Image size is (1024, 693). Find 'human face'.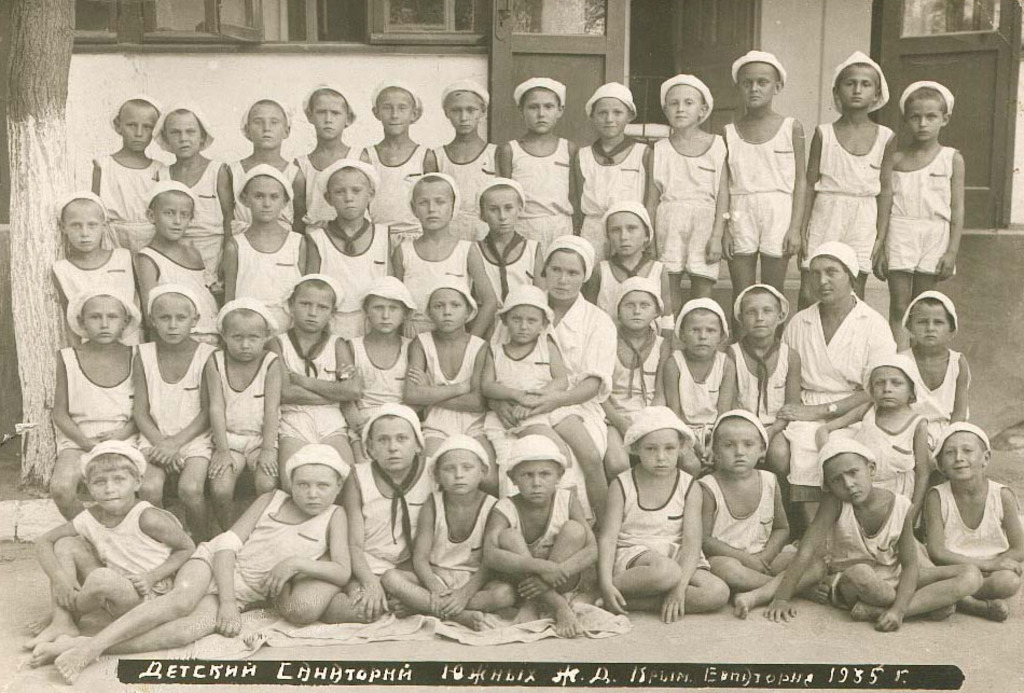
bbox=(412, 183, 451, 223).
